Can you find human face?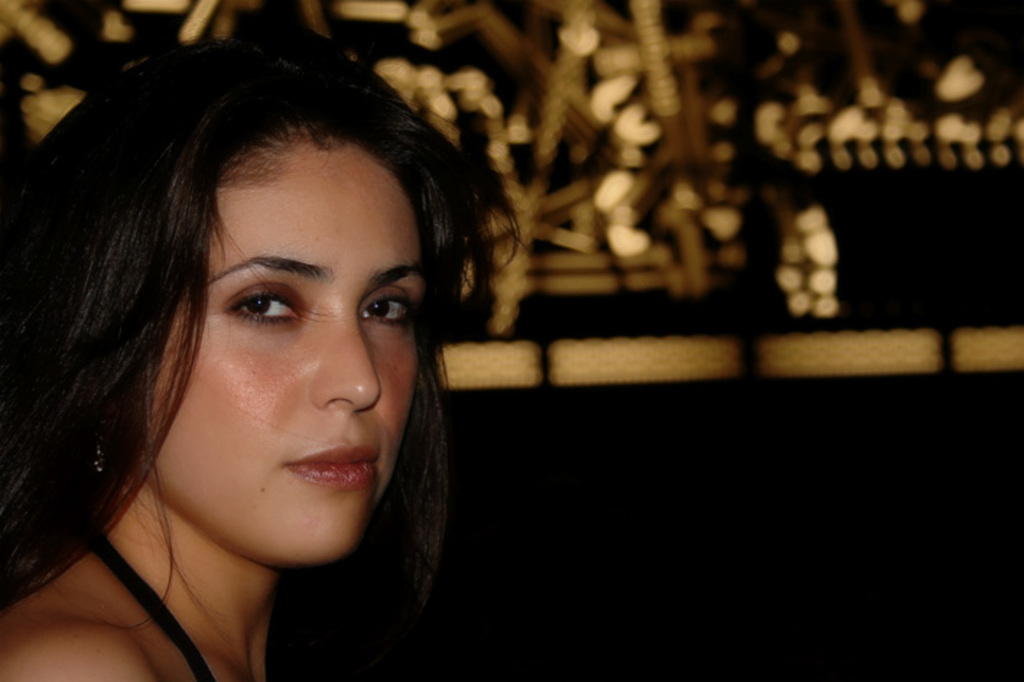
Yes, bounding box: {"left": 146, "top": 133, "right": 425, "bottom": 559}.
